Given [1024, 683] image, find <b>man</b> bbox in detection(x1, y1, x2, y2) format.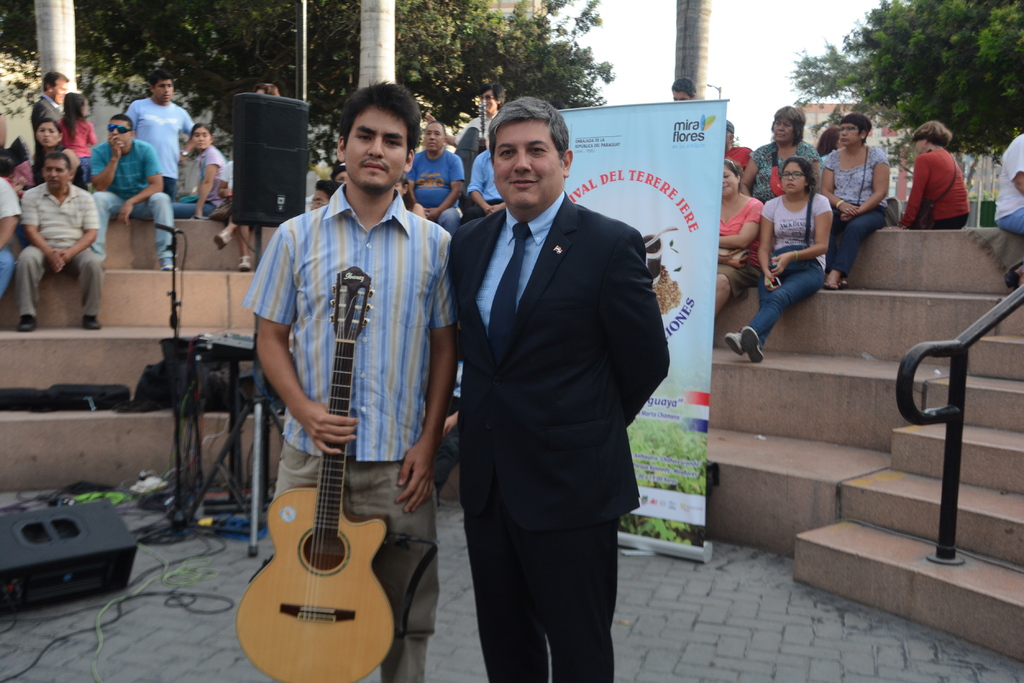
detection(81, 111, 185, 269).
